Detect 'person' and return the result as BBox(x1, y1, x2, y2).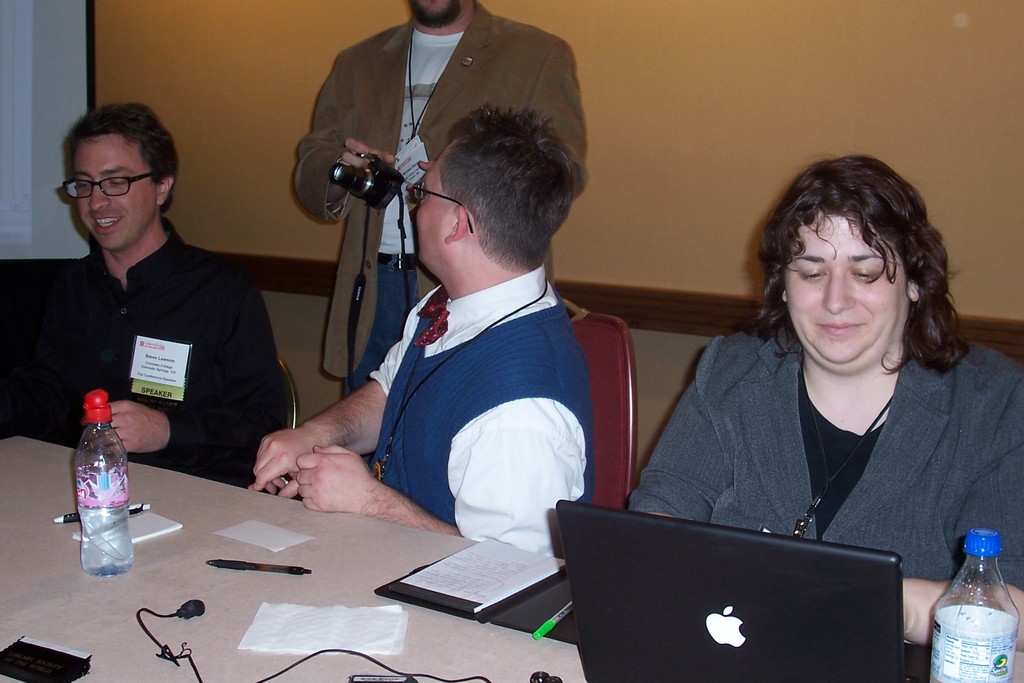
BBox(291, 0, 588, 470).
